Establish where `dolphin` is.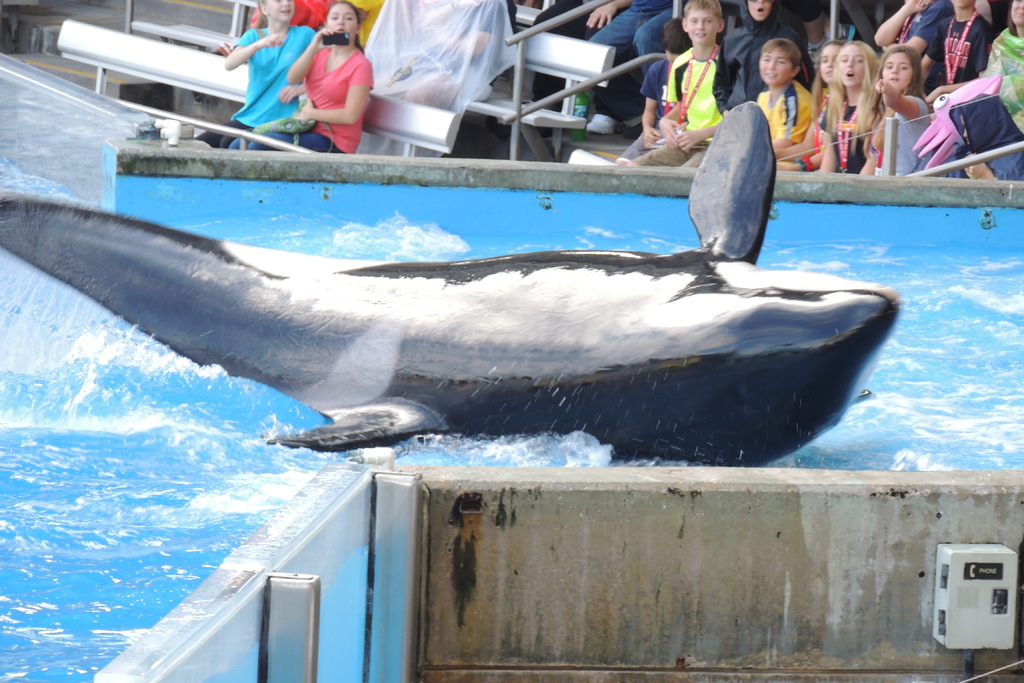
Established at l=0, t=98, r=905, b=473.
